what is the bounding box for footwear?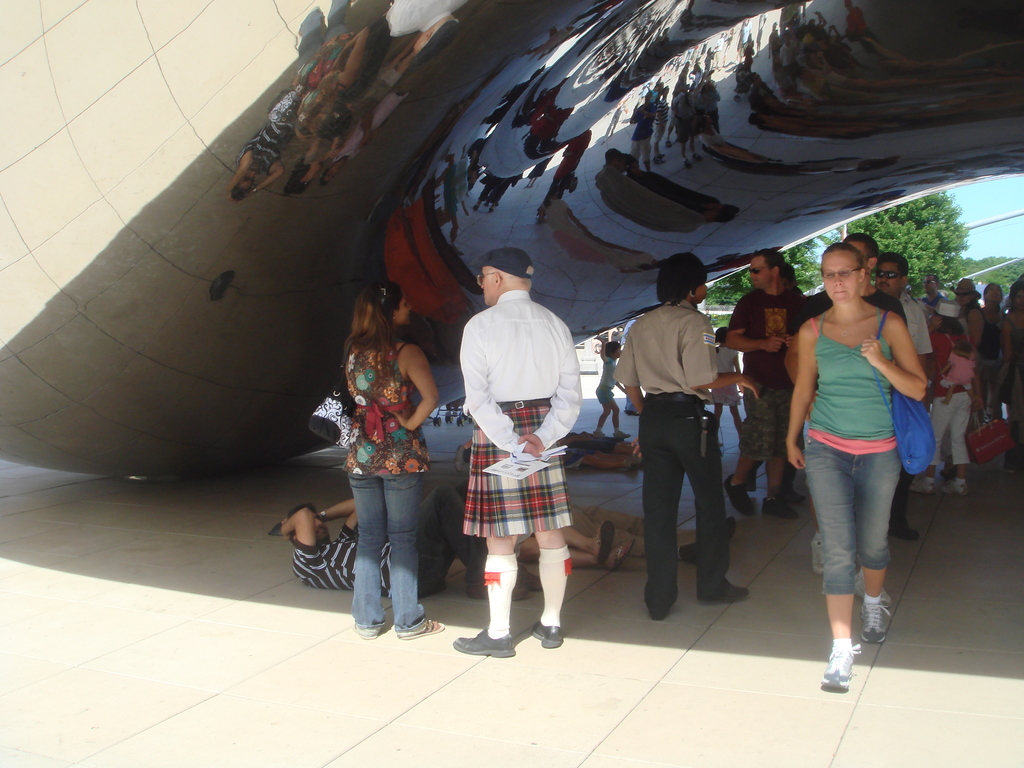
bbox=[402, 620, 444, 638].
